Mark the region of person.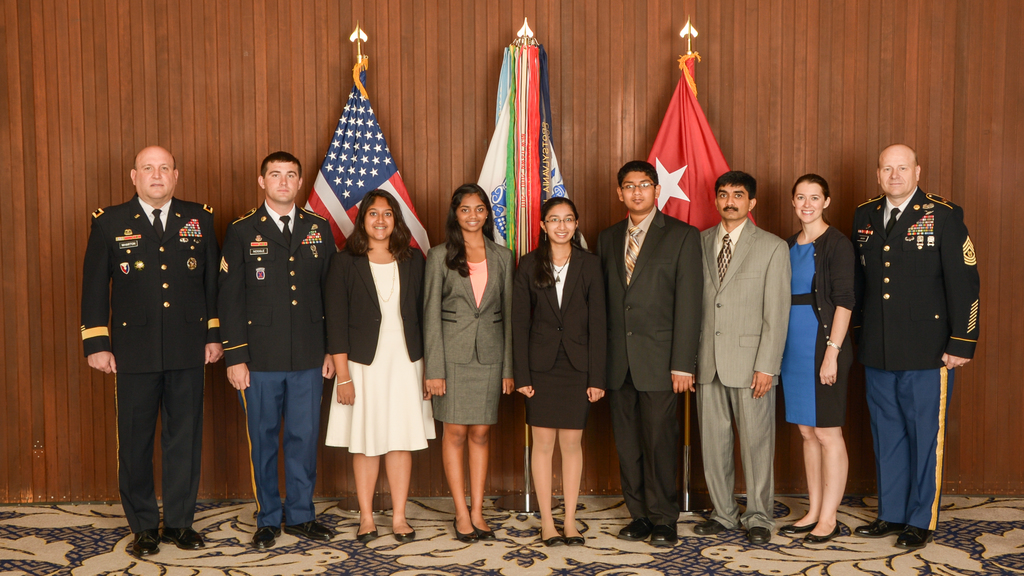
Region: [215, 145, 328, 543].
